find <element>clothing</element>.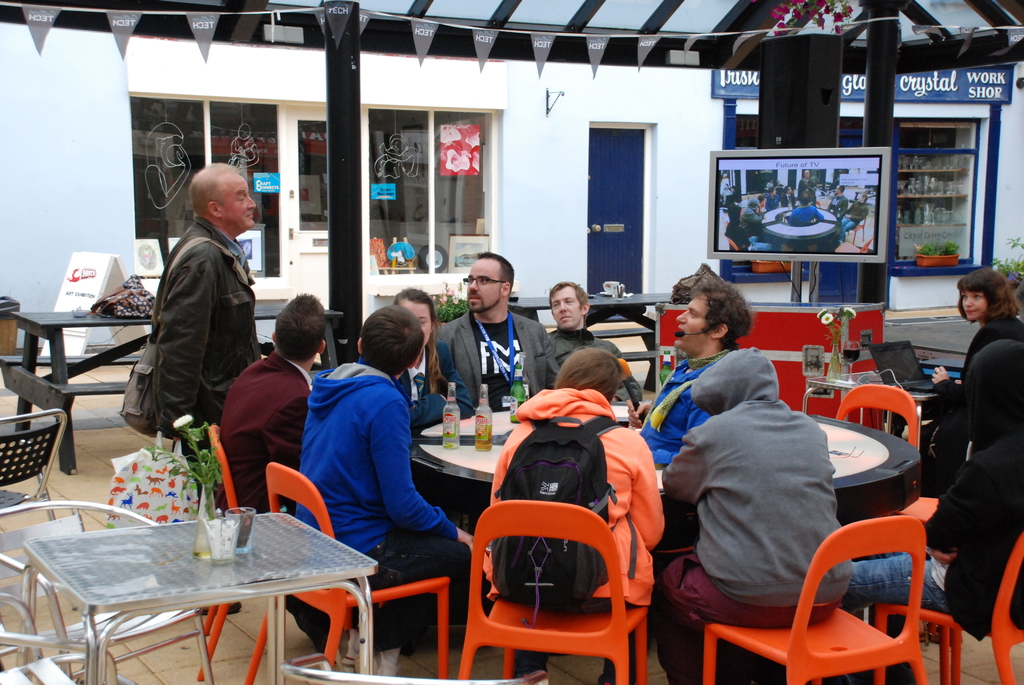
bbox=[837, 200, 875, 244].
